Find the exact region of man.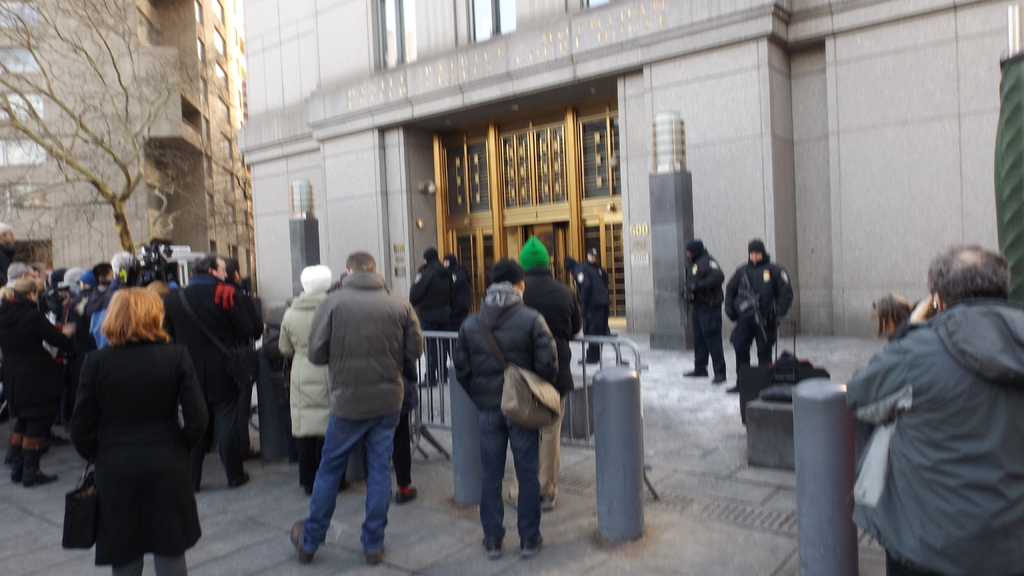
Exact region: [left=724, top=236, right=783, bottom=392].
